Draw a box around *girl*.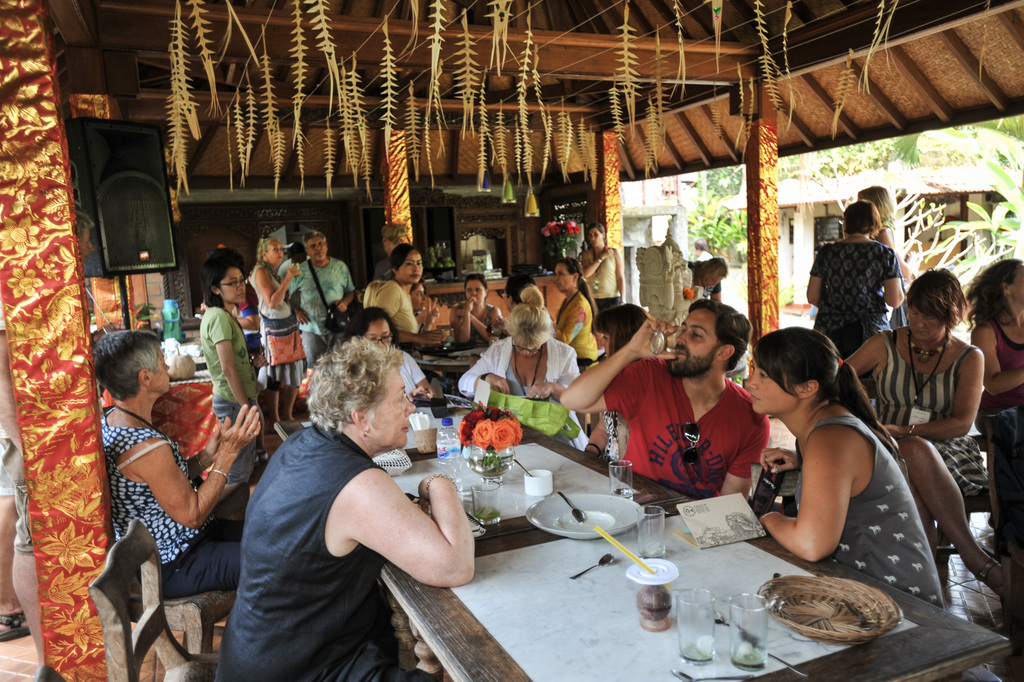
detection(593, 302, 652, 467).
